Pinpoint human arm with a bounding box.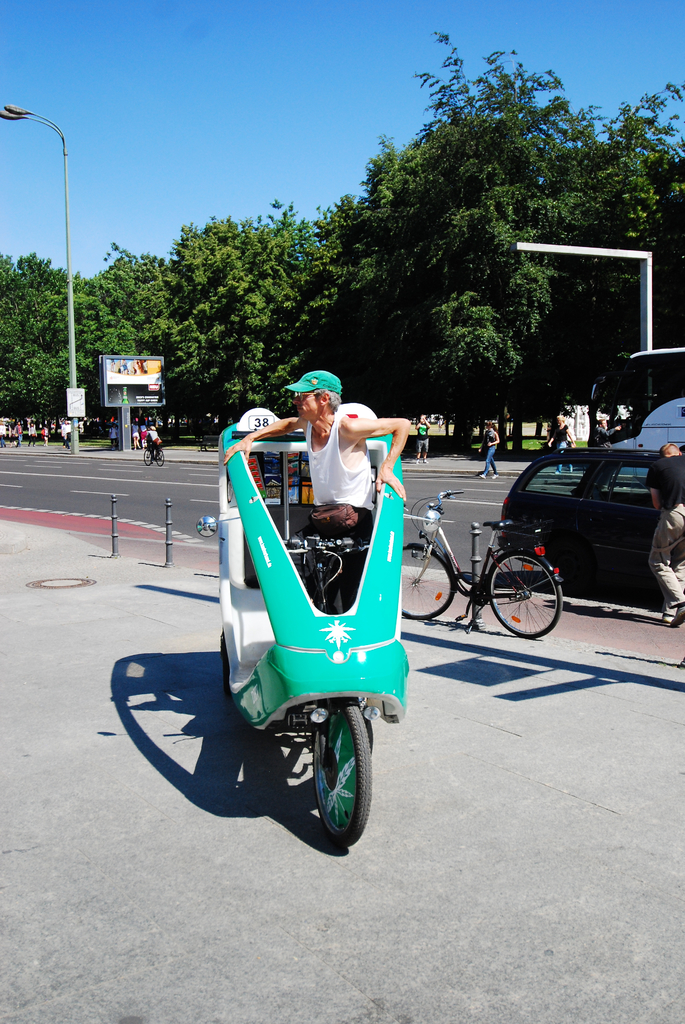
bbox=[6, 426, 12, 438].
